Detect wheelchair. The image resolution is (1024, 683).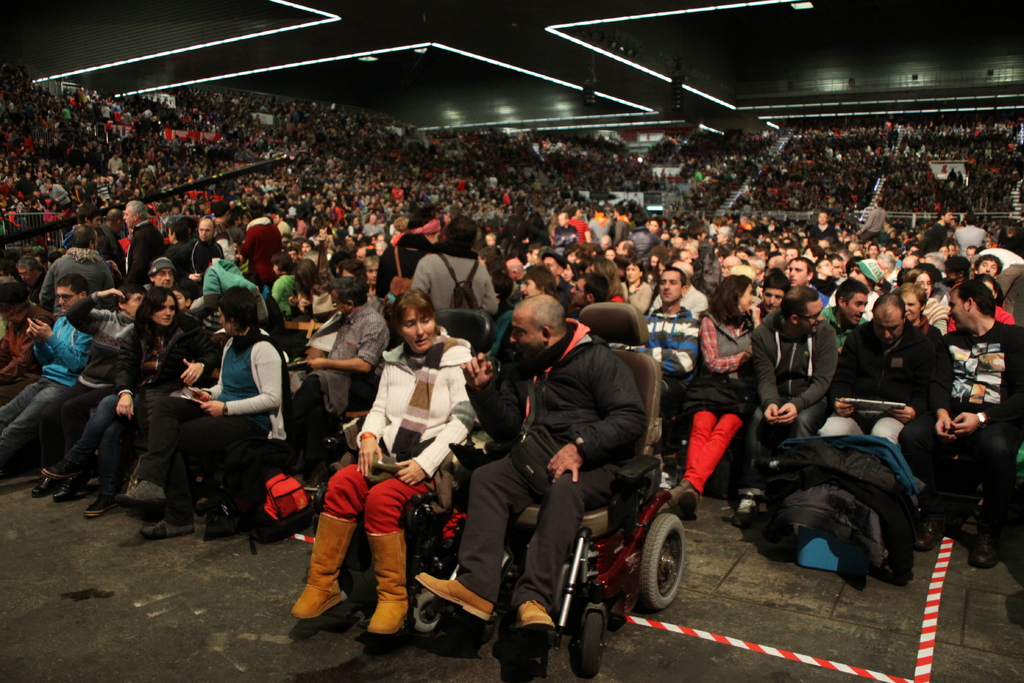
x1=412, y1=305, x2=685, y2=679.
